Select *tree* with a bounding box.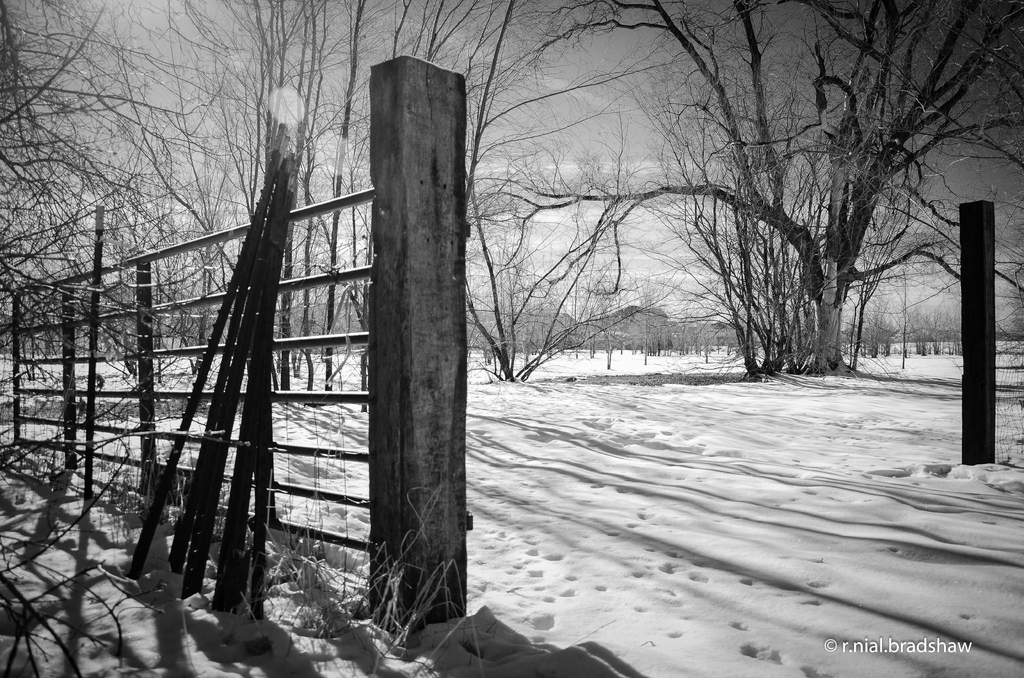
17/0/511/391.
